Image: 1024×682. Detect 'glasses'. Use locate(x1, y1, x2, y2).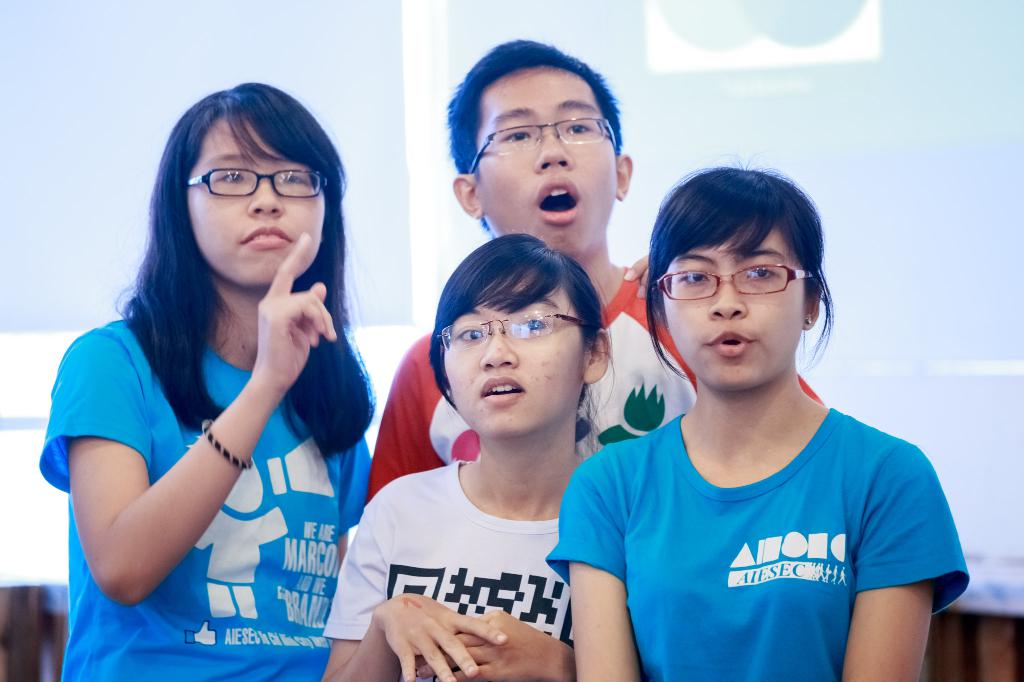
locate(435, 311, 584, 355).
